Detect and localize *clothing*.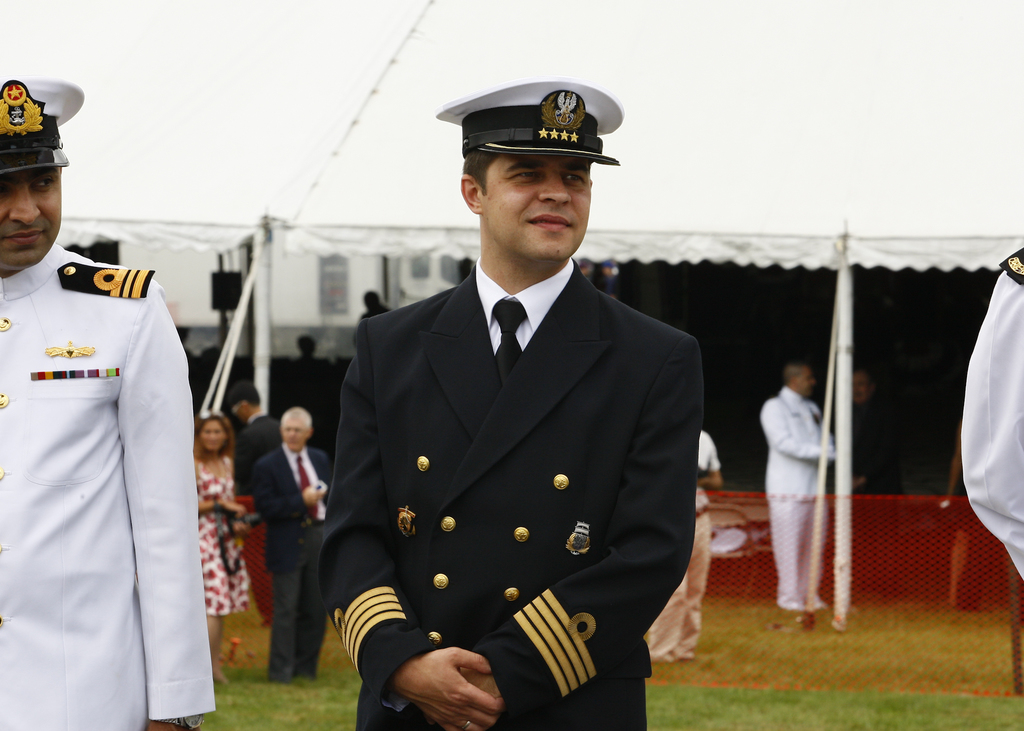
Localized at [756,380,834,618].
